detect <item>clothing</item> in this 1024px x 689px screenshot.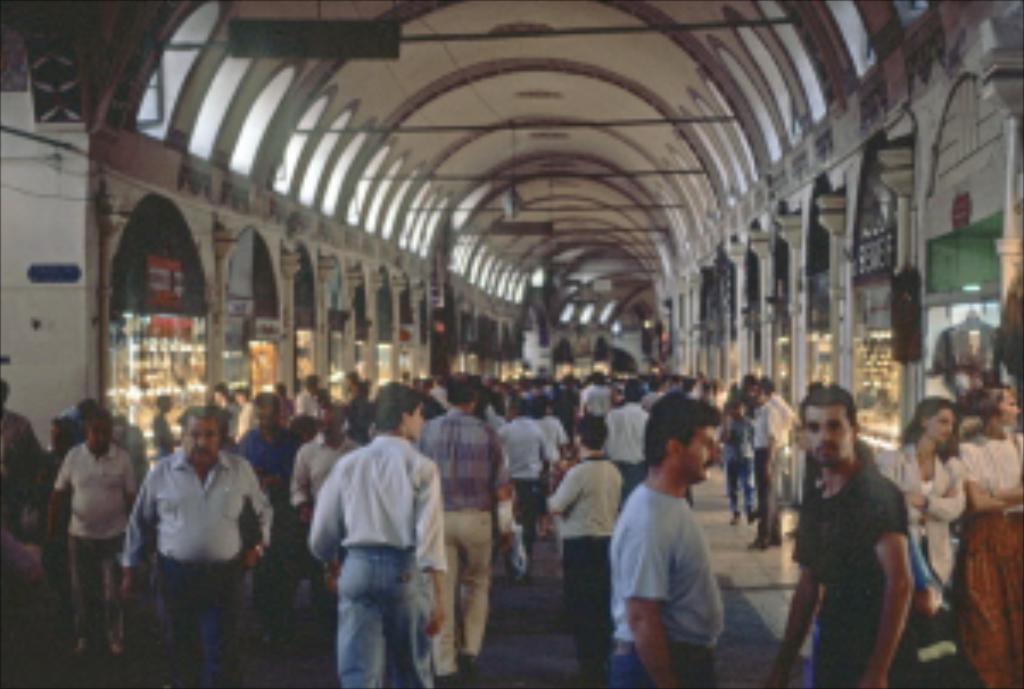
Detection: select_region(795, 450, 911, 686).
